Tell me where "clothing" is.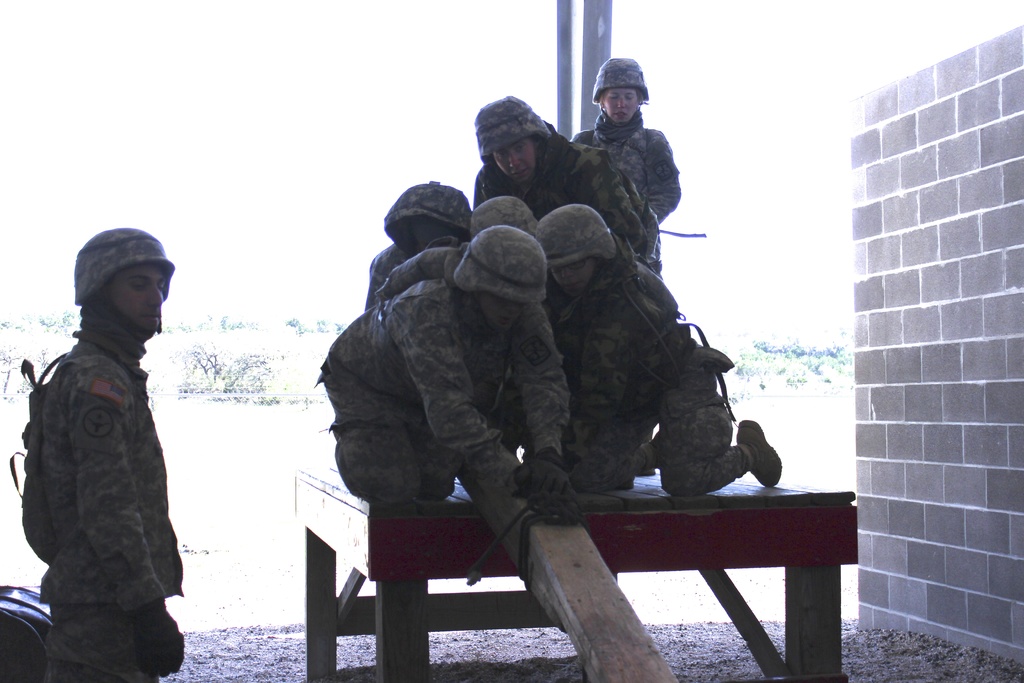
"clothing" is at locate(18, 309, 187, 682).
